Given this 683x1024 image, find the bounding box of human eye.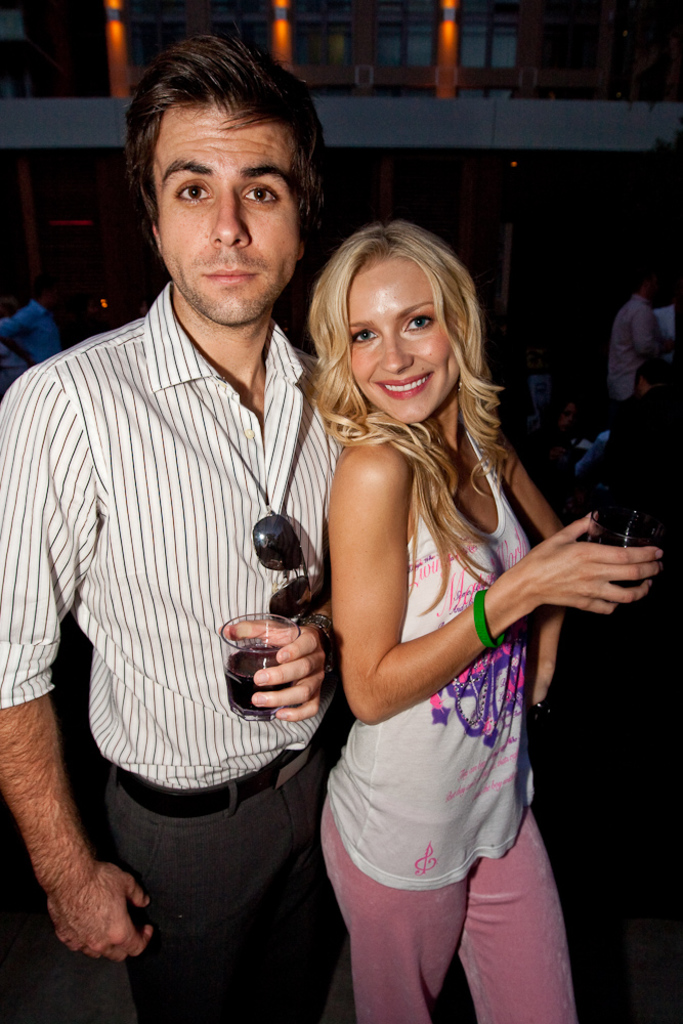
BBox(402, 309, 444, 336).
